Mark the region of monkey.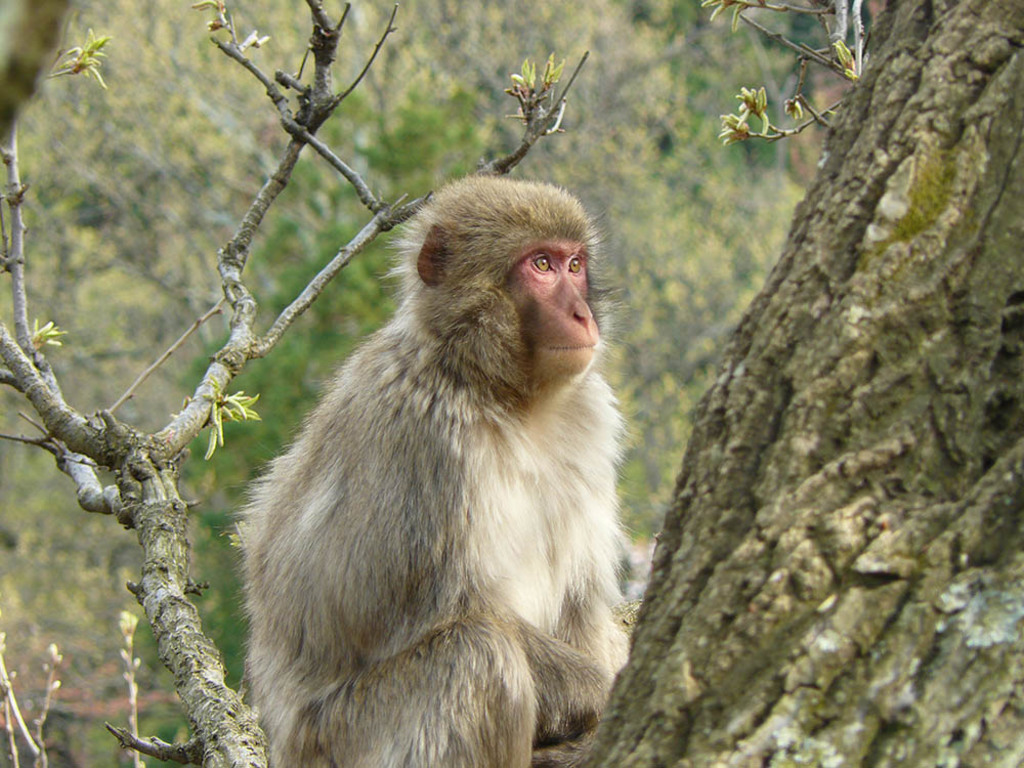
Region: (x1=238, y1=167, x2=643, y2=762).
